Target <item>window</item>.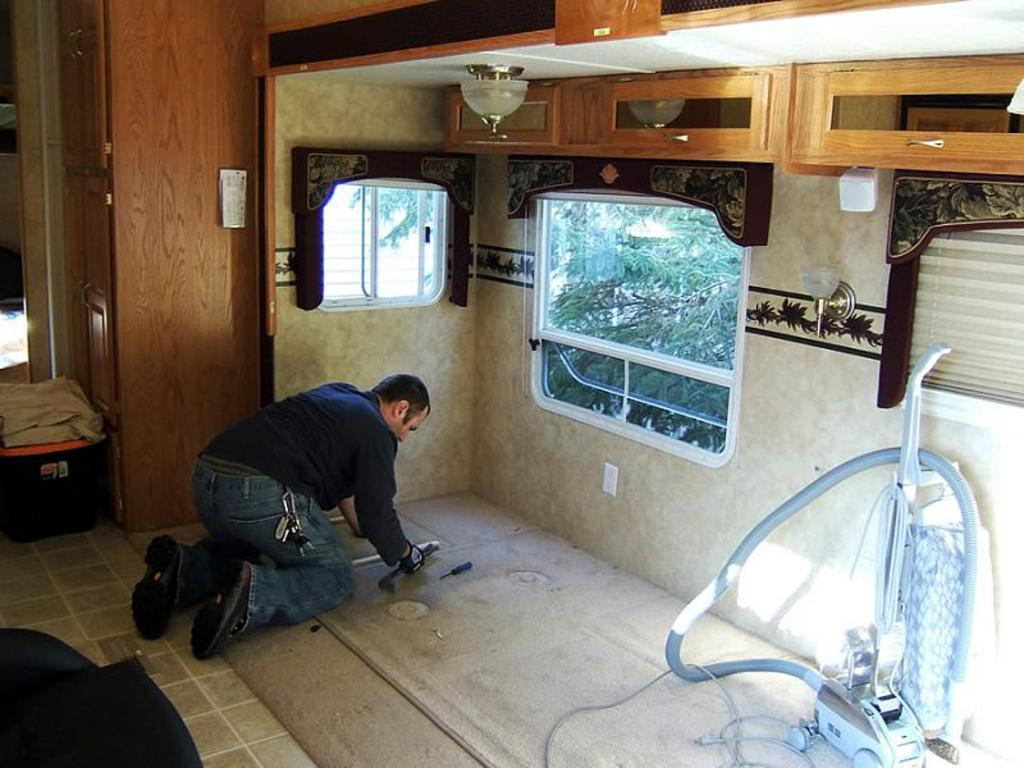
Target region: bbox=[513, 148, 759, 434].
